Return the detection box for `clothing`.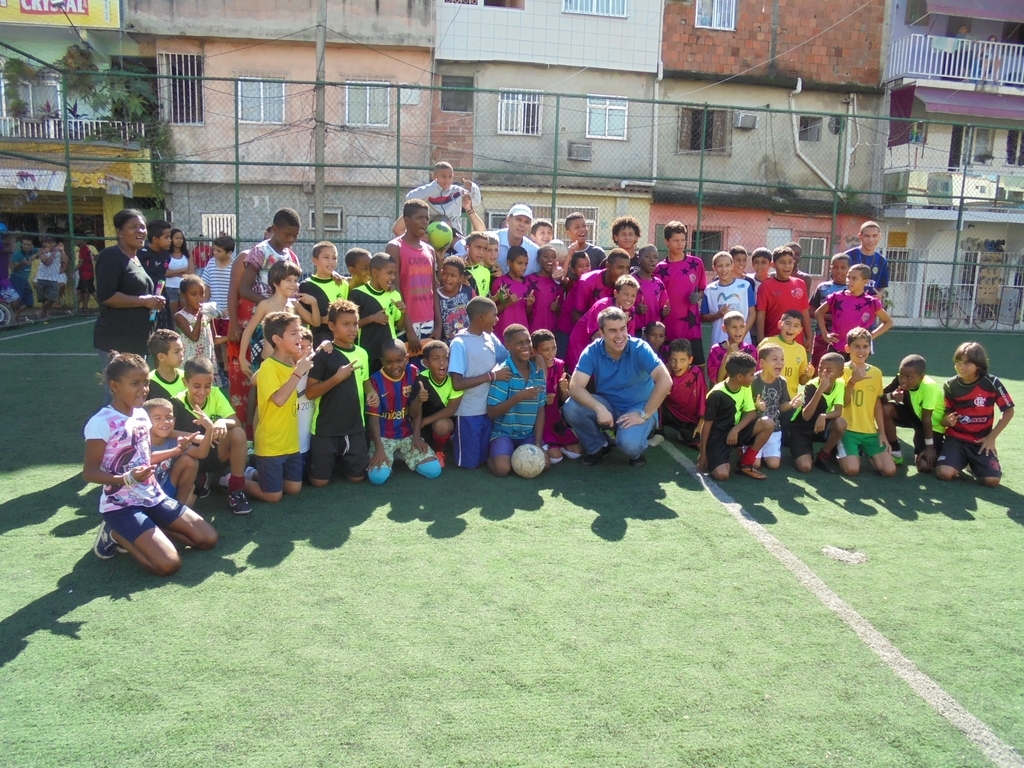
x1=789, y1=373, x2=845, y2=458.
